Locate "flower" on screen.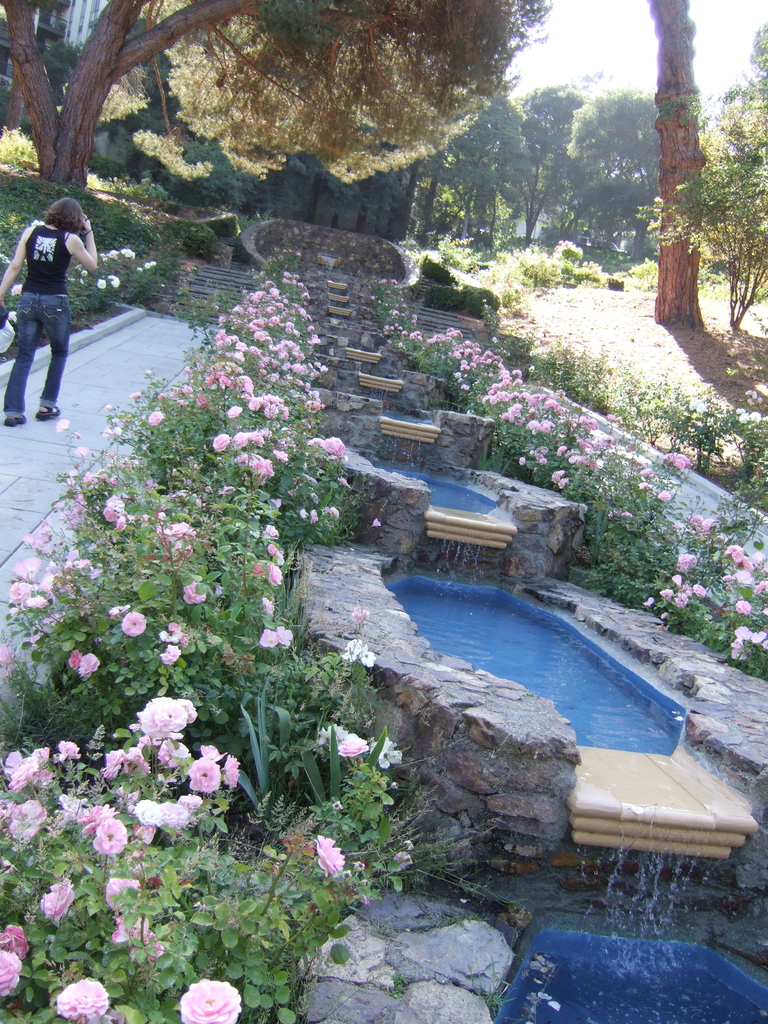
On screen at Rect(221, 755, 240, 791).
